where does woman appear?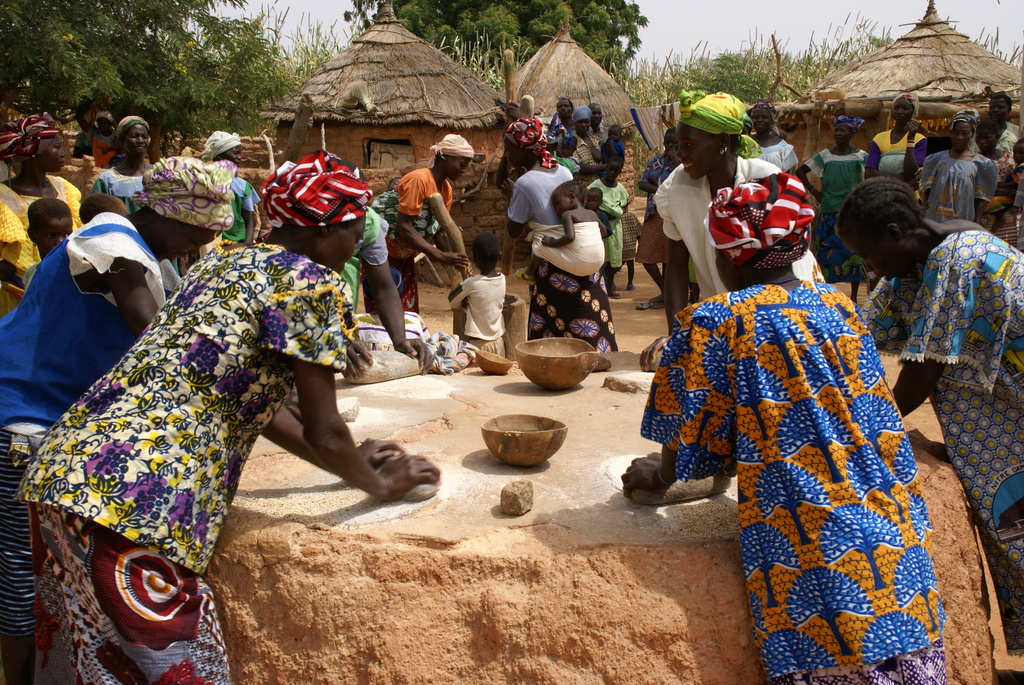
Appears at 834, 175, 1023, 684.
